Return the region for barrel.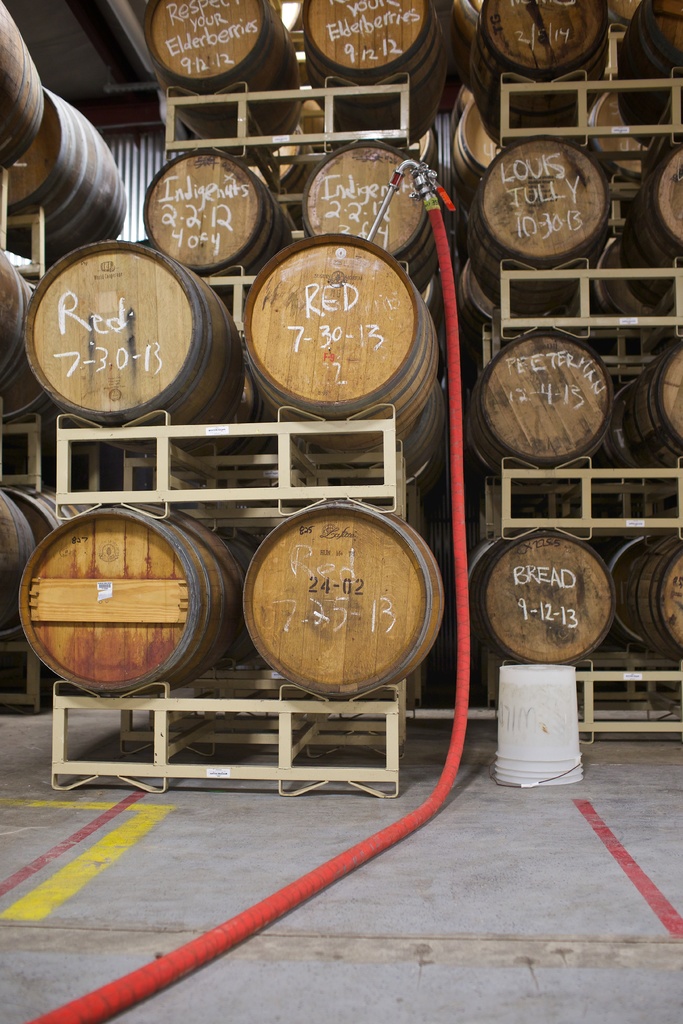
x1=471, y1=529, x2=616, y2=660.
